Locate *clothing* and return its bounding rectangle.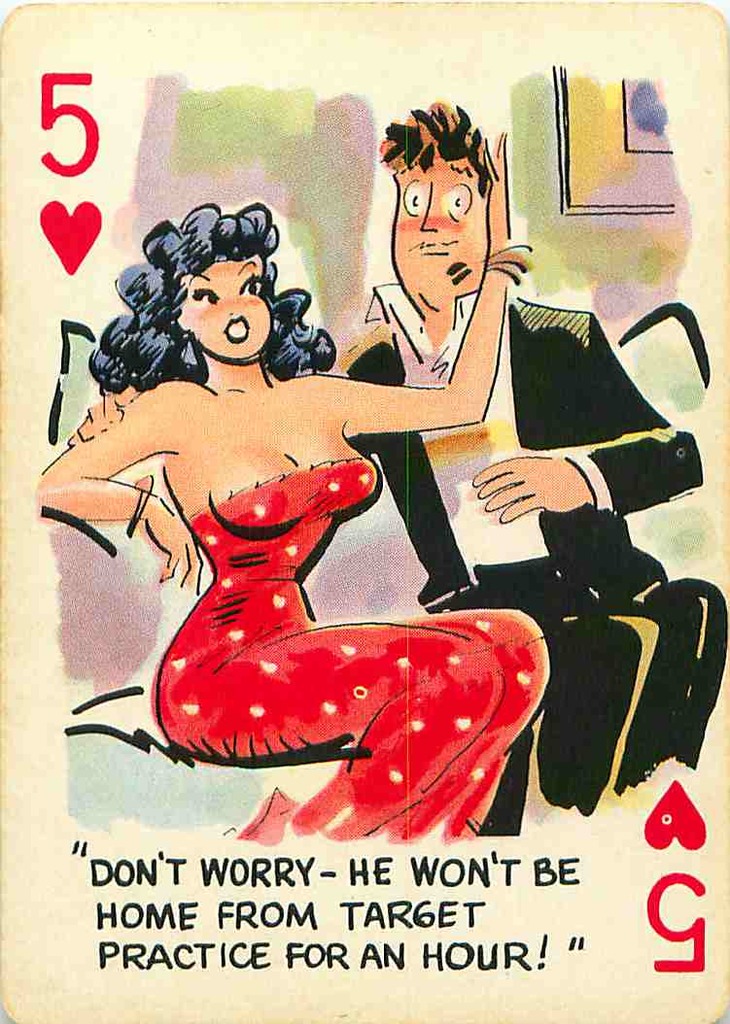
locate(138, 441, 560, 847).
